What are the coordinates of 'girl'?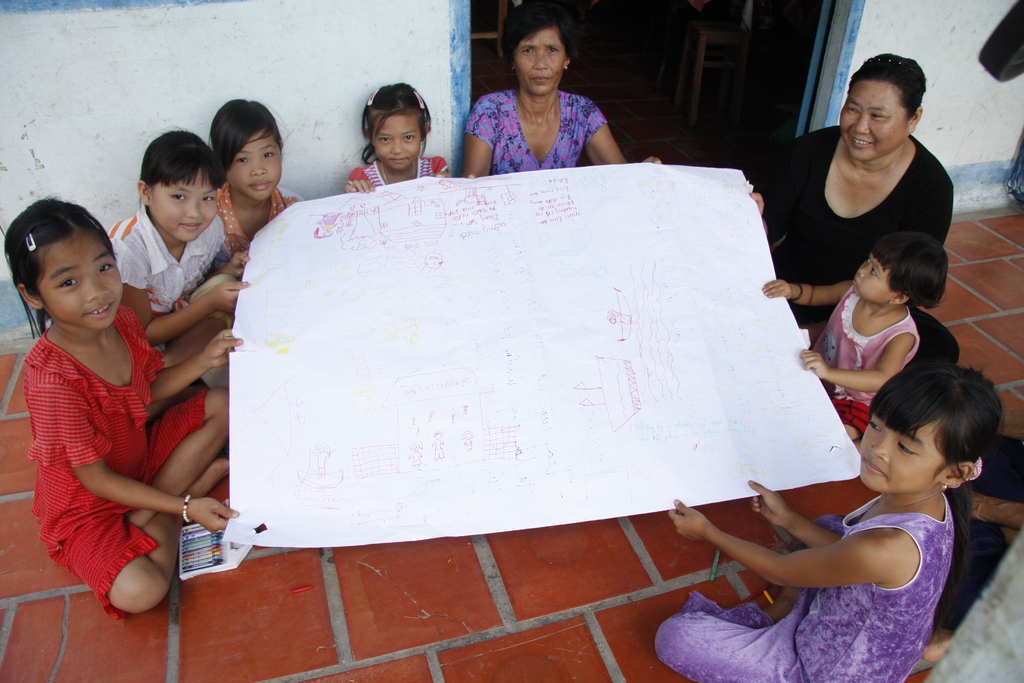
109, 129, 246, 420.
